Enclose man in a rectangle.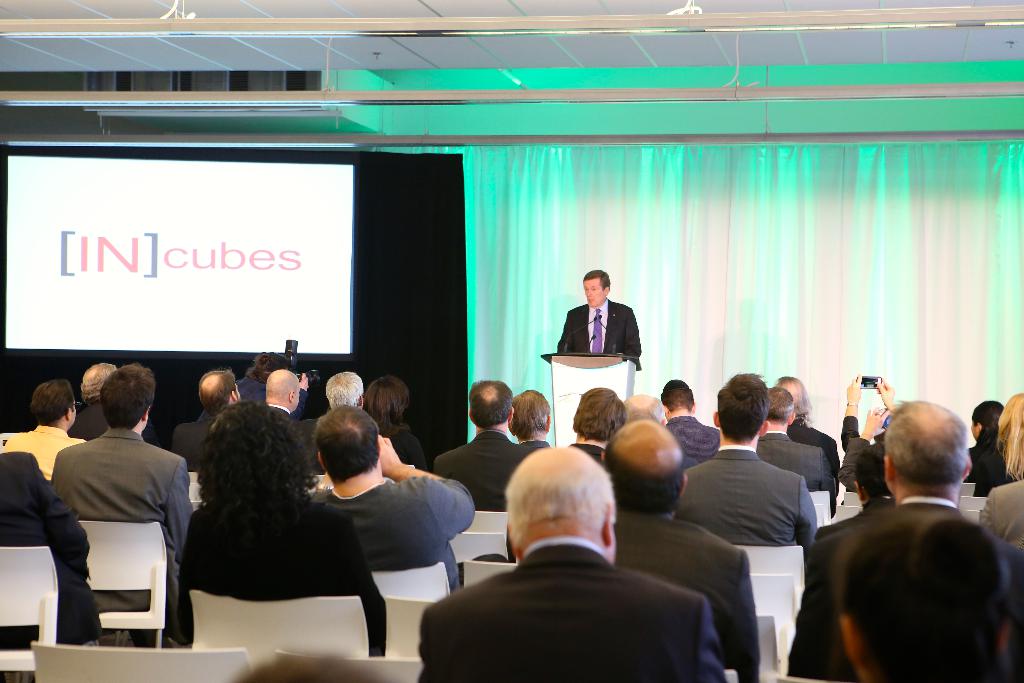
region(433, 375, 538, 509).
